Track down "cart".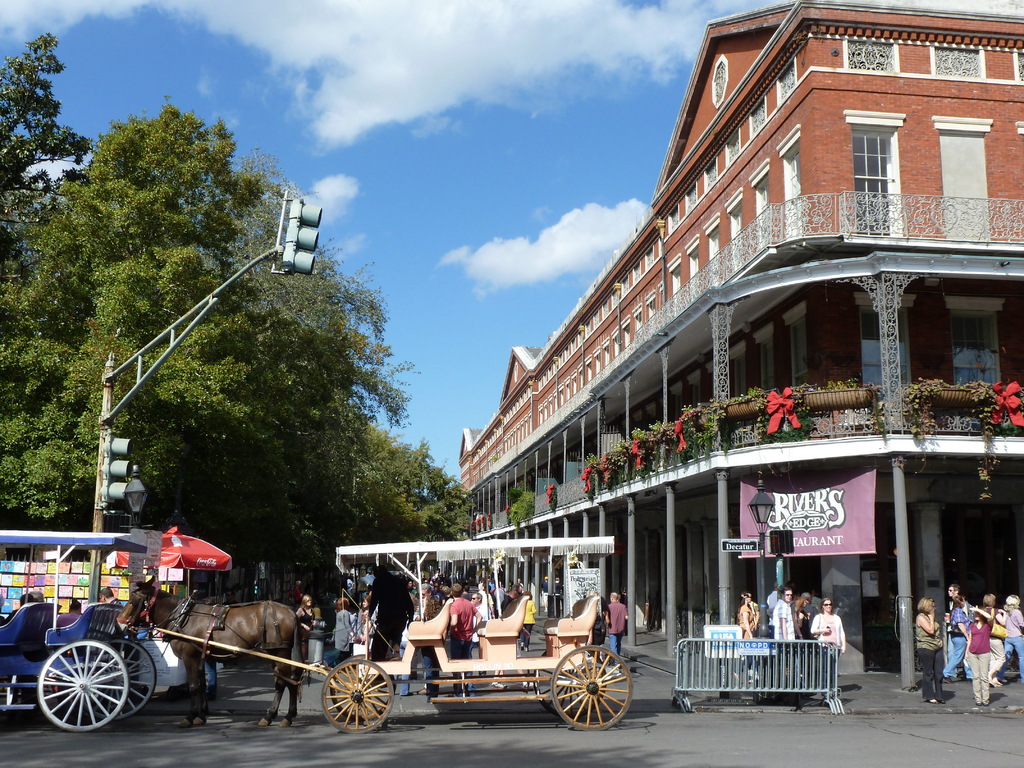
Tracked to detection(0, 533, 158, 734).
